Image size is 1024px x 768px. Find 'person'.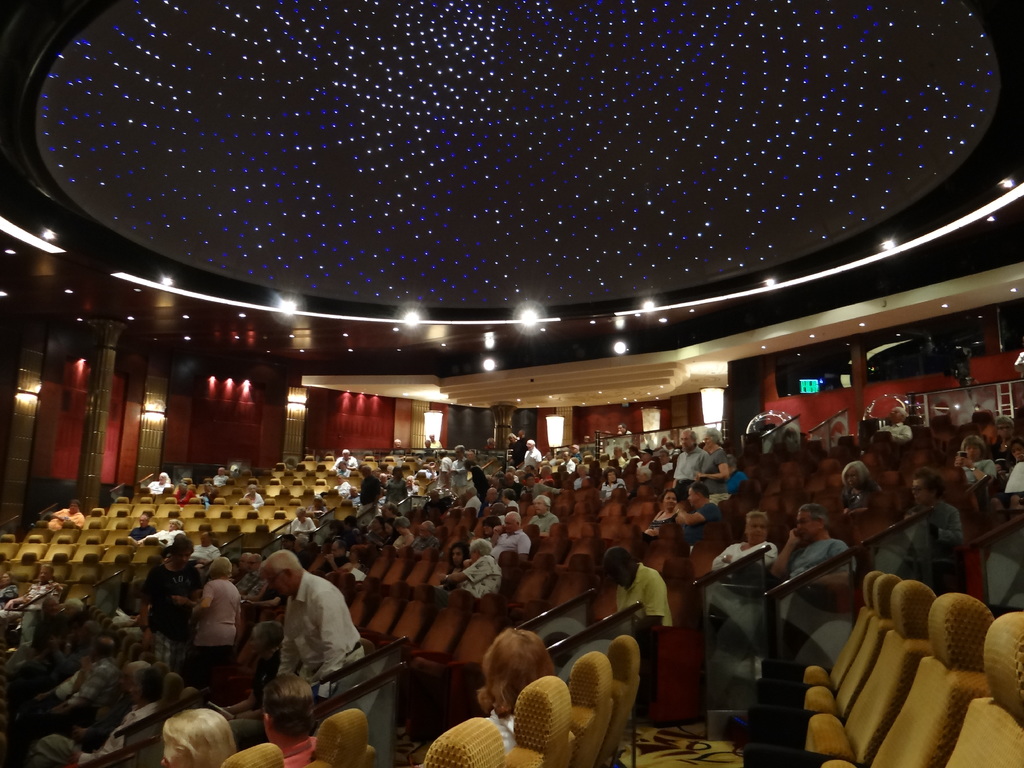
pyautogui.locateOnScreen(710, 508, 782, 575).
